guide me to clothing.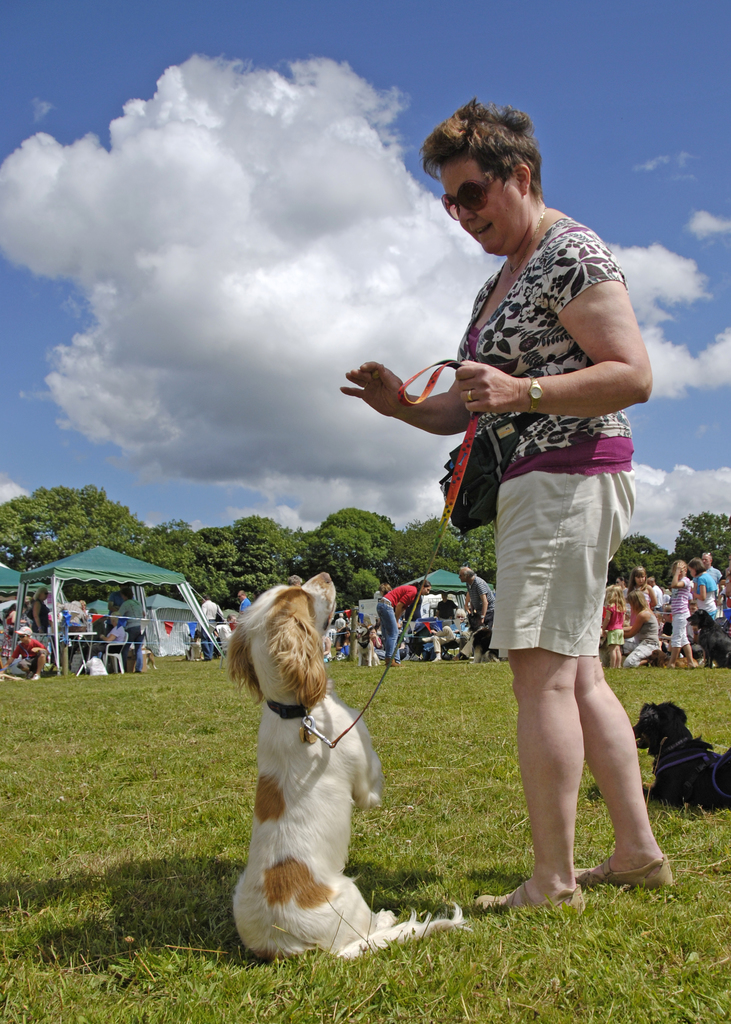
Guidance: {"x1": 198, "y1": 603, "x2": 255, "y2": 662}.
